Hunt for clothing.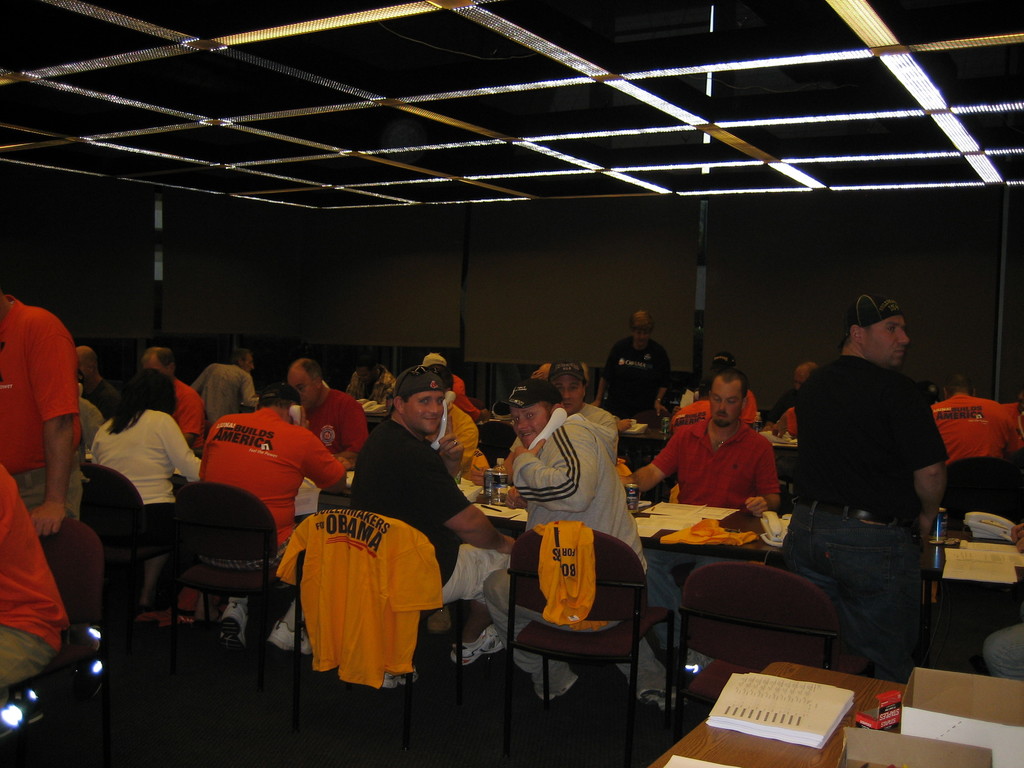
Hunted down at [452,372,472,403].
